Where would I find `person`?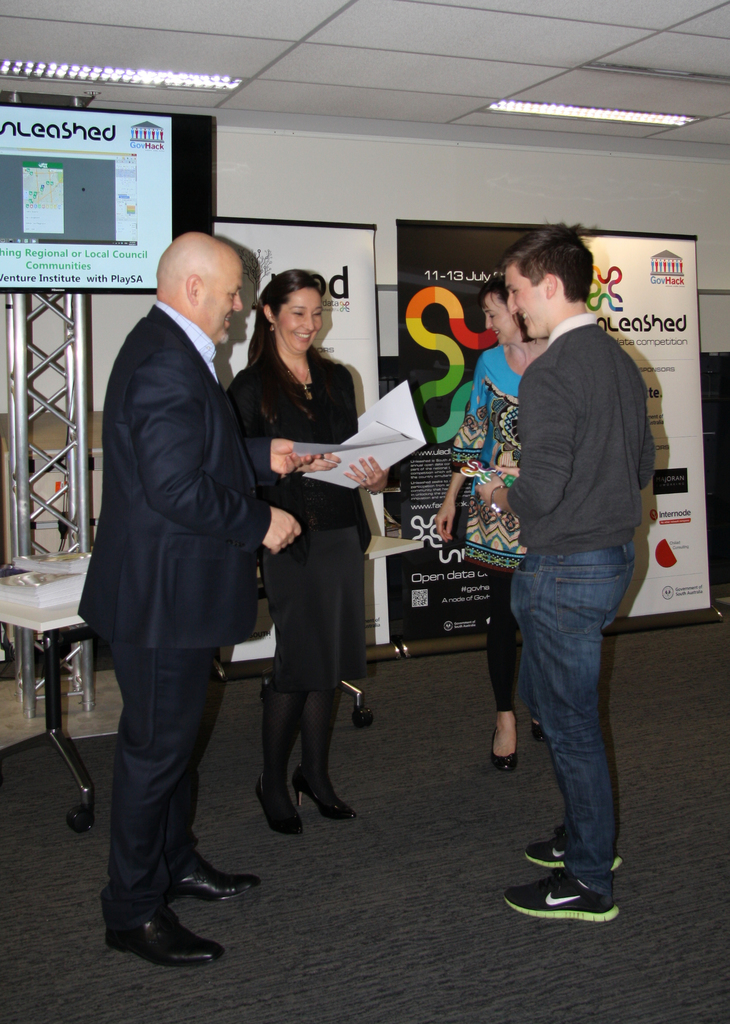
At (left=476, top=223, right=653, bottom=923).
